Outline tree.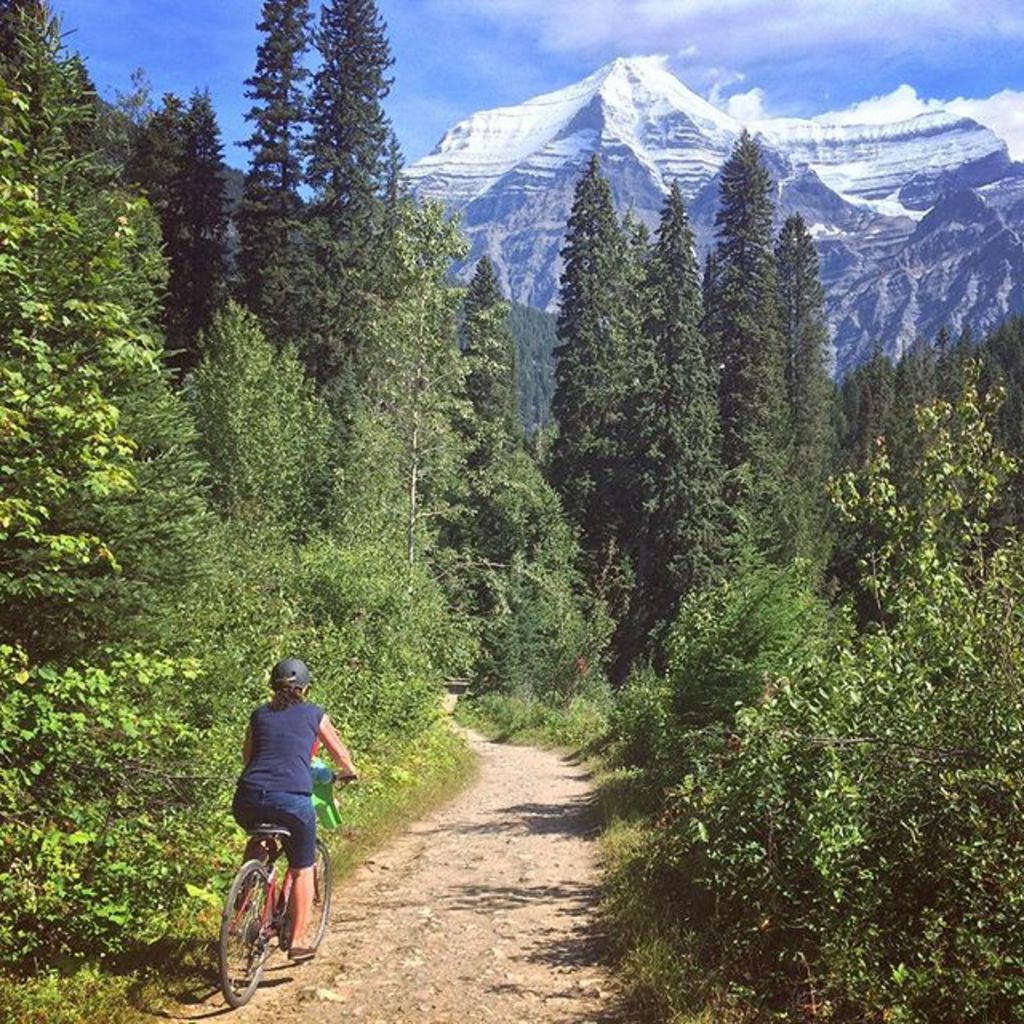
Outline: bbox(768, 211, 846, 509).
